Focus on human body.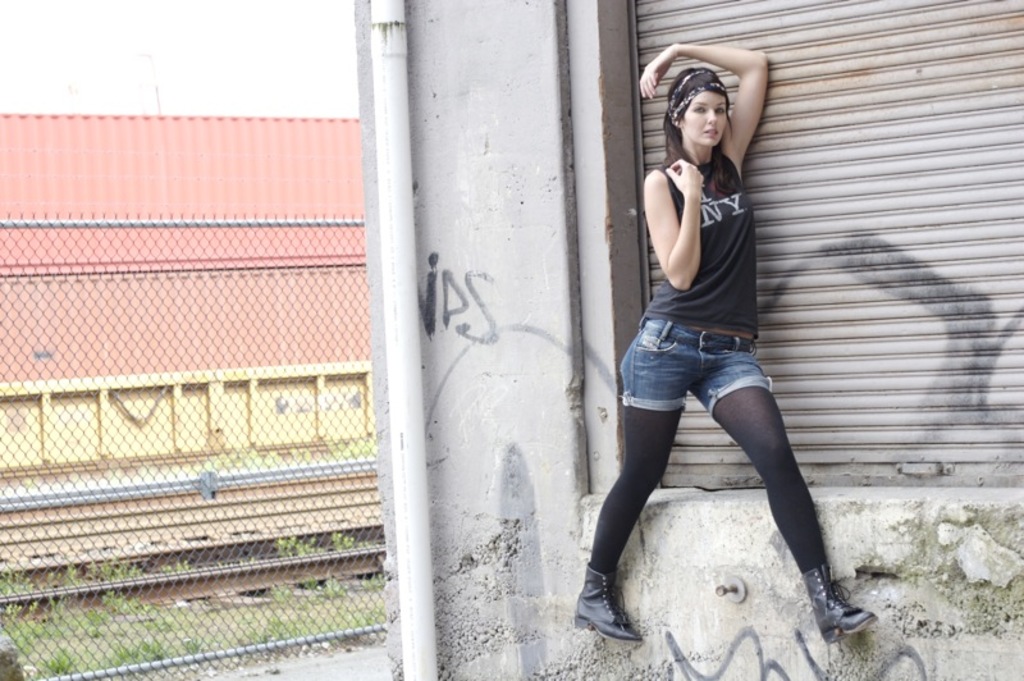
Focused at x1=599, y1=69, x2=837, y2=659.
